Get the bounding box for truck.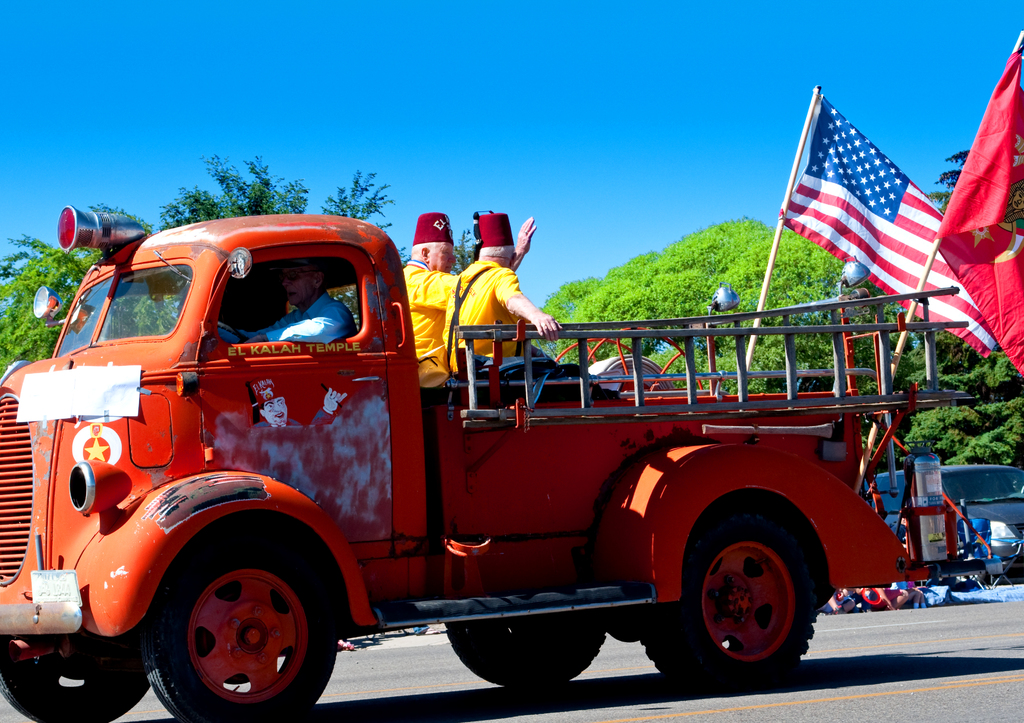
<bbox>0, 201, 1015, 722</bbox>.
